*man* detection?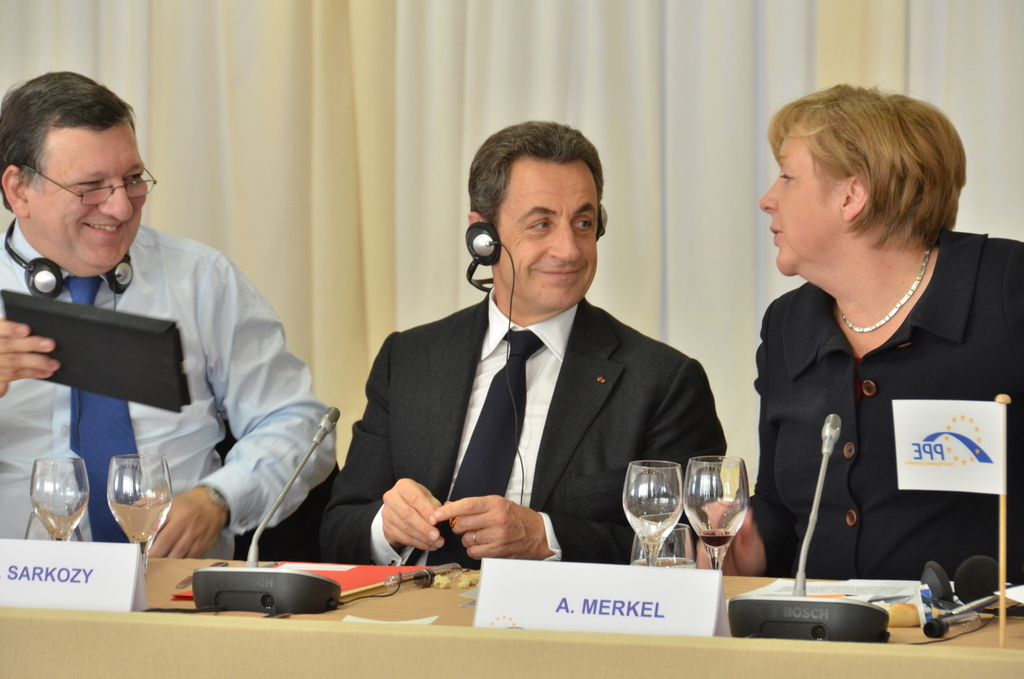
{"left": 331, "top": 116, "right": 726, "bottom": 575}
